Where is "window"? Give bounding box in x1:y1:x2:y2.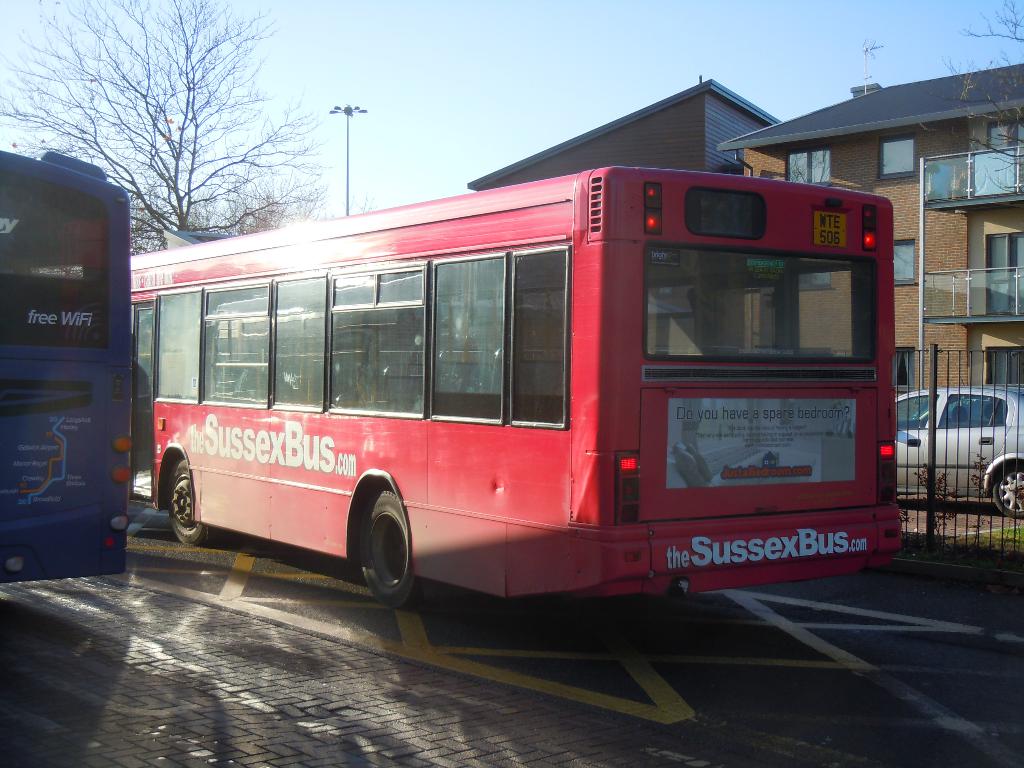
932:392:1007:427.
